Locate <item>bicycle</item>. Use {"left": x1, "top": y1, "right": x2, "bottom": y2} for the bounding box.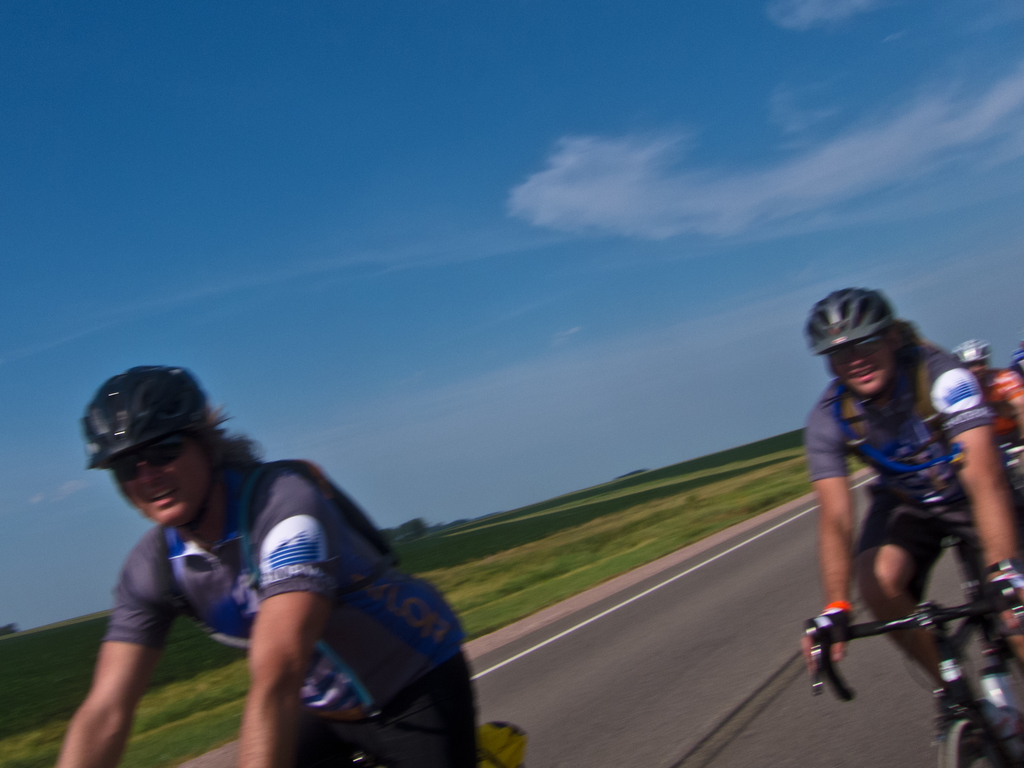
{"left": 810, "top": 578, "right": 1023, "bottom": 765}.
